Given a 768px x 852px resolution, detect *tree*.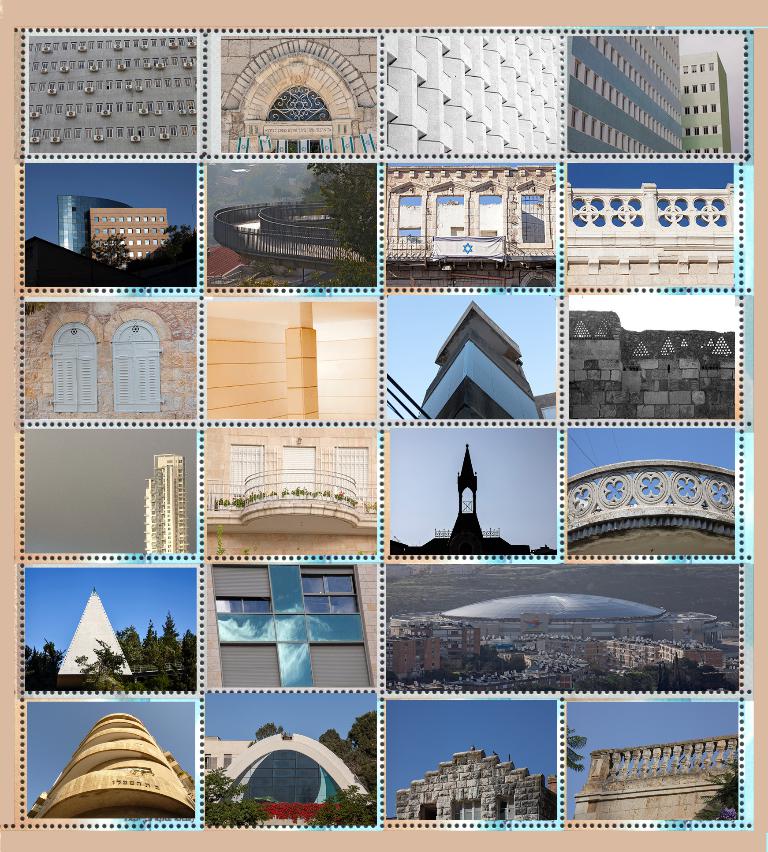
rect(164, 224, 189, 260).
